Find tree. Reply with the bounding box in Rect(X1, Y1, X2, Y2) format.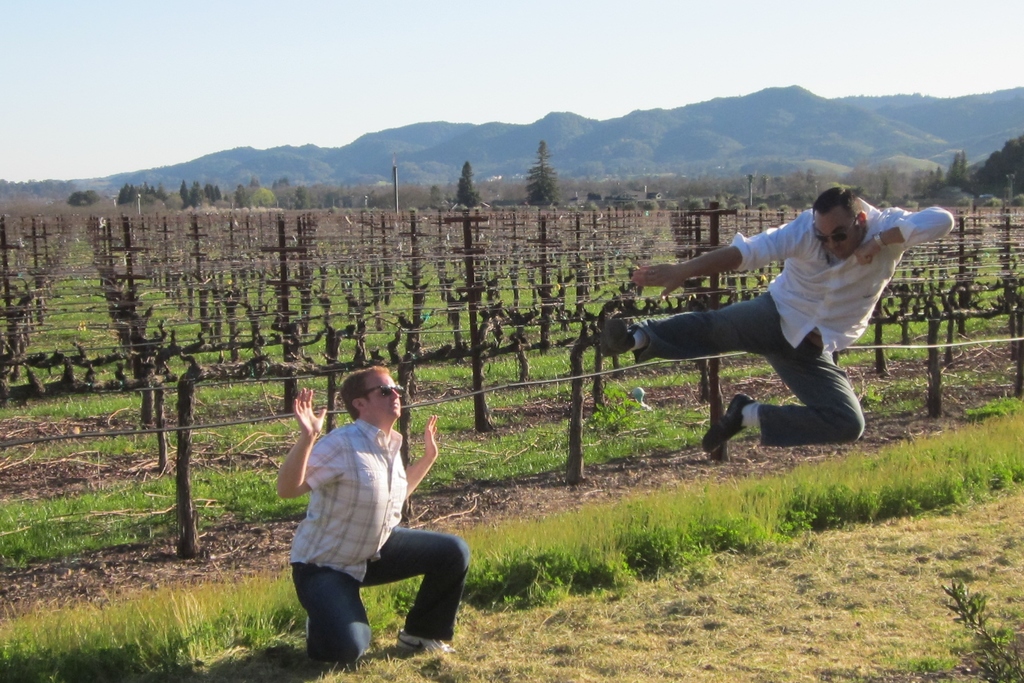
Rect(284, 183, 316, 211).
